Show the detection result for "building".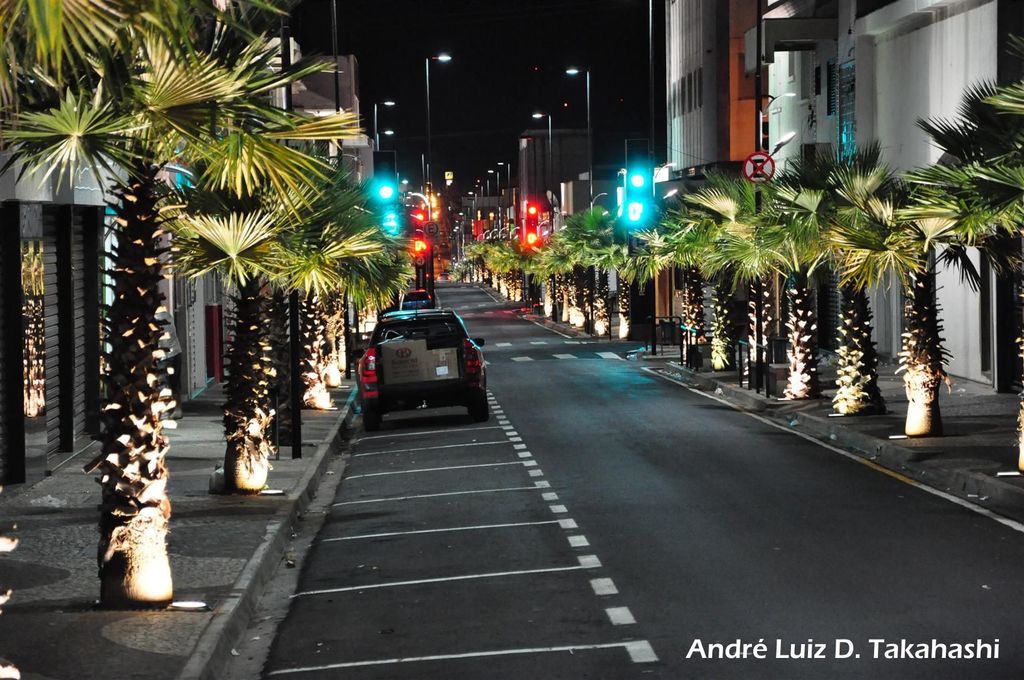
{"left": 522, "top": 131, "right": 593, "bottom": 298}.
